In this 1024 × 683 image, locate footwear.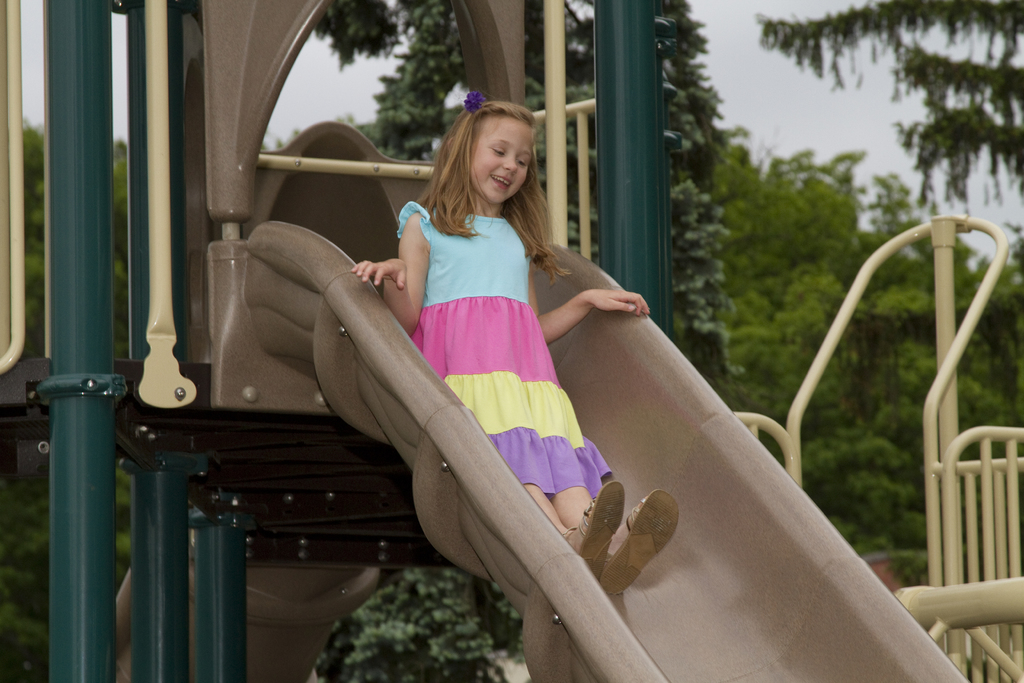
Bounding box: left=565, top=479, right=625, bottom=590.
